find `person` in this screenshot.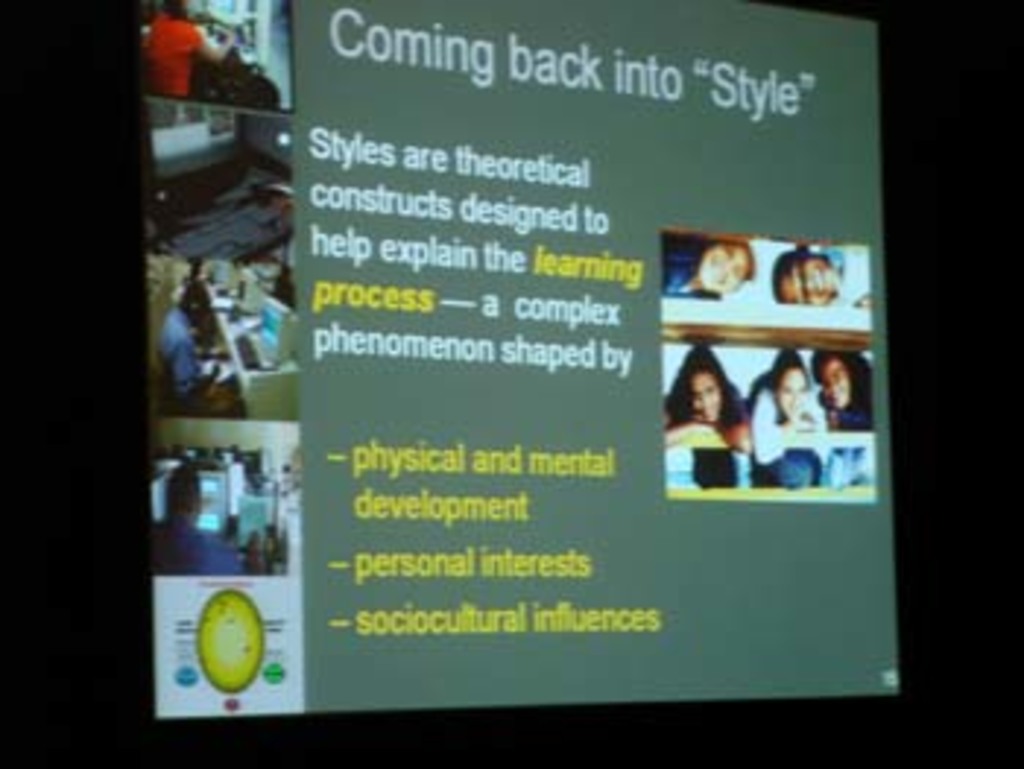
The bounding box for `person` is {"x1": 155, "y1": 3, "x2": 231, "y2": 91}.
